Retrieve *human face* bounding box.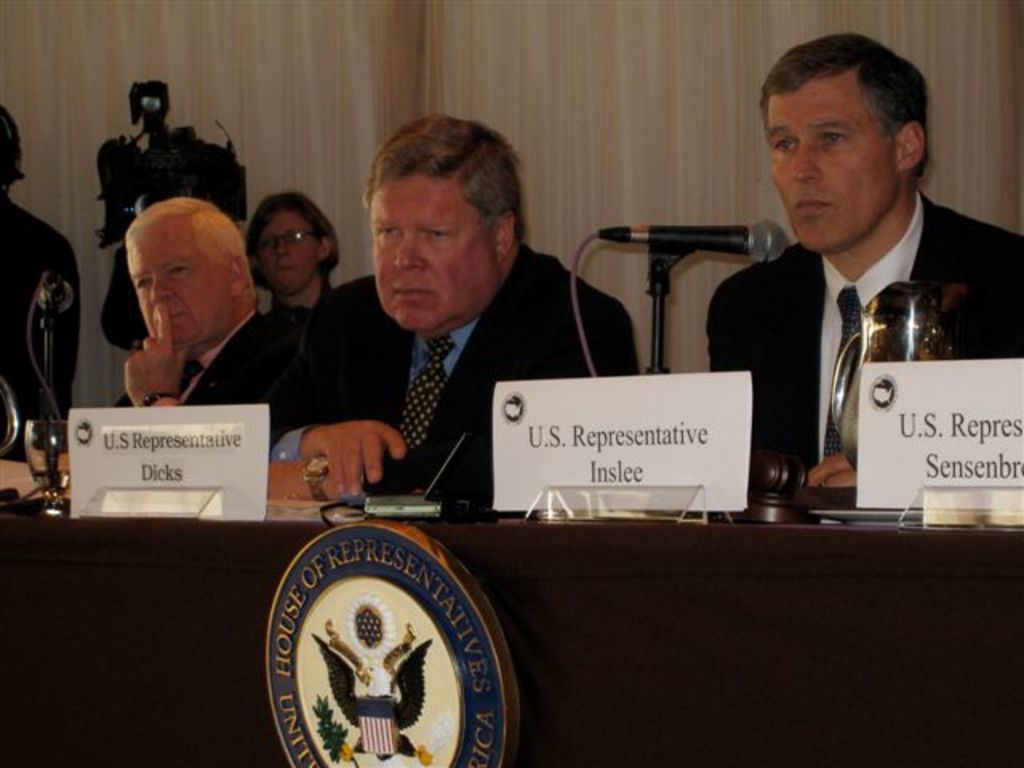
Bounding box: (left=763, top=72, right=902, bottom=251).
